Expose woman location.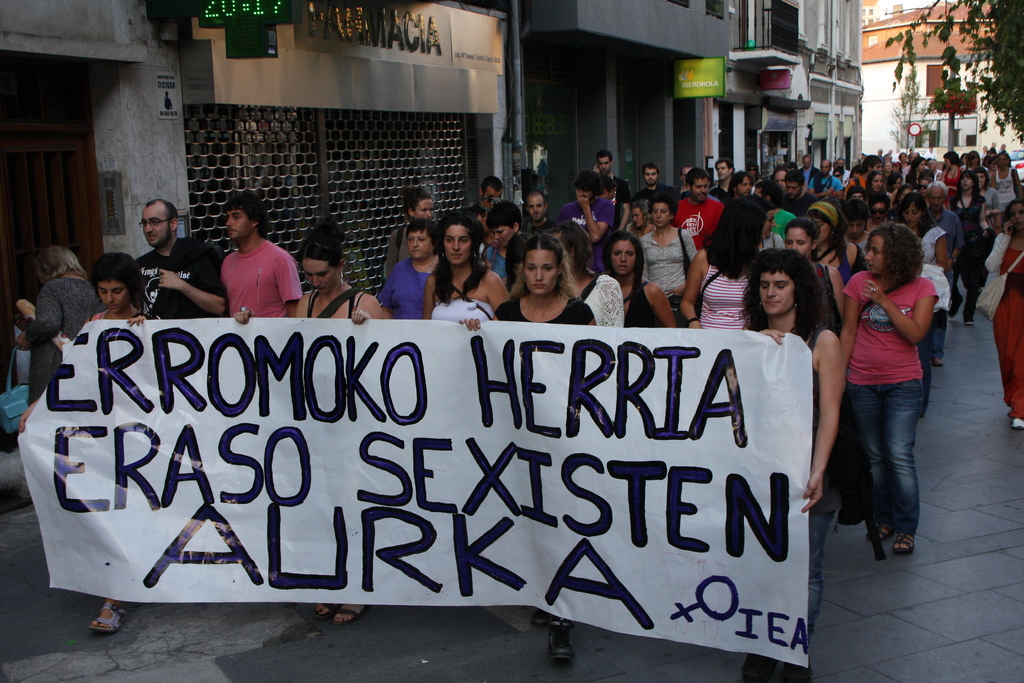
Exposed at region(542, 217, 625, 341).
